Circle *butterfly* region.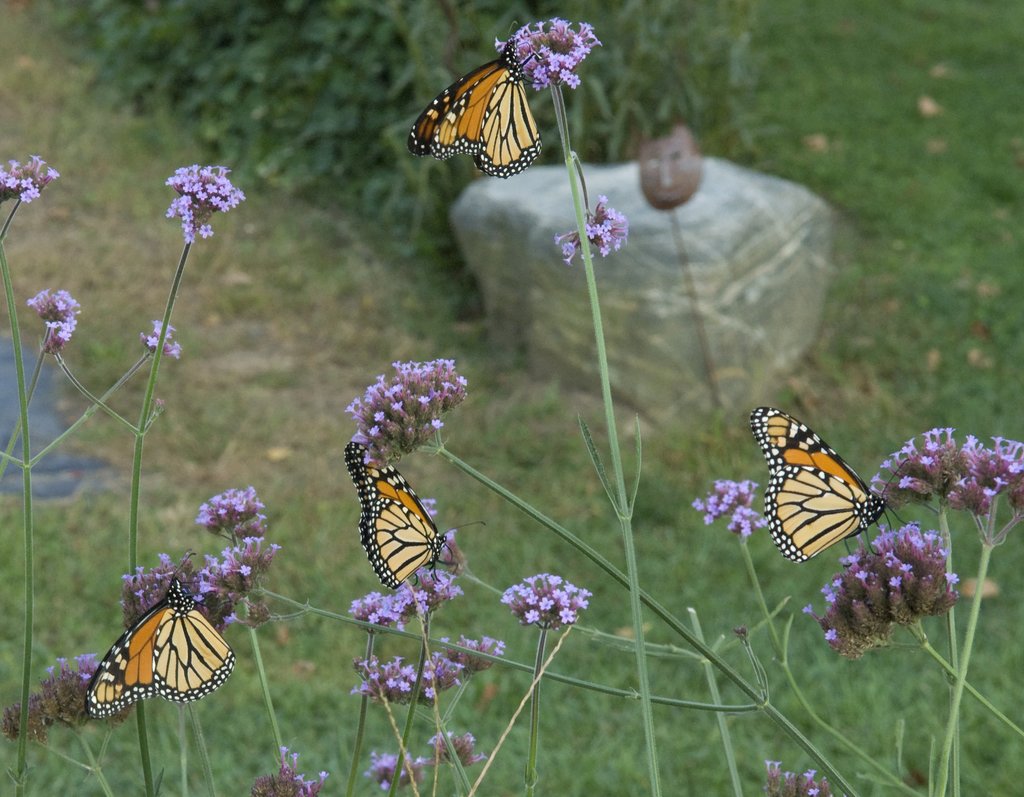
Region: box=[340, 437, 493, 604].
